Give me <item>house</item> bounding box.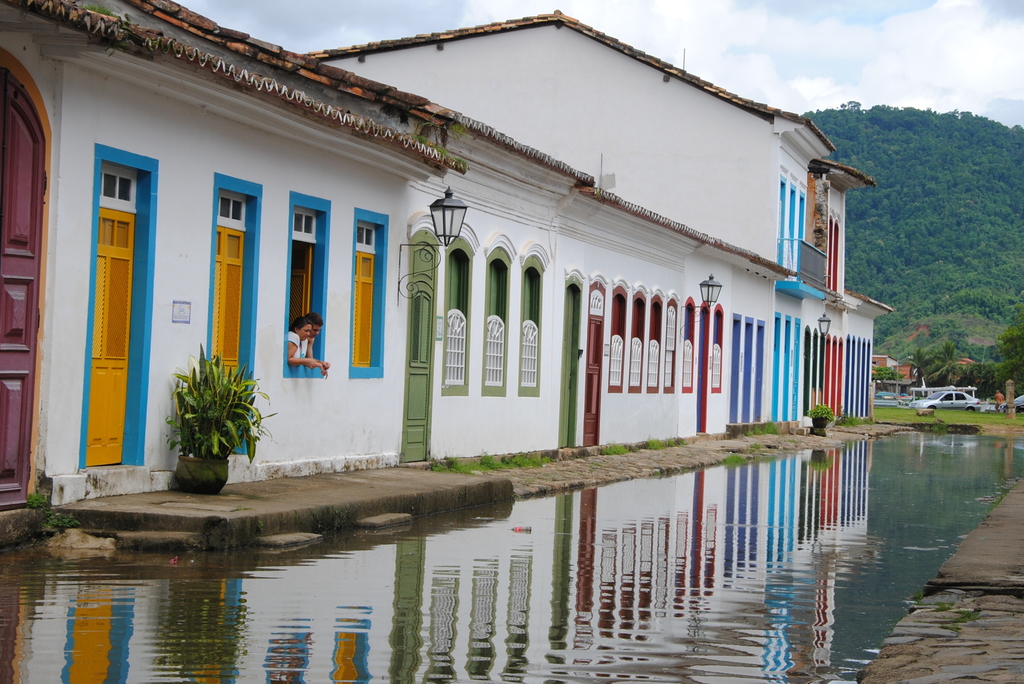
(left=0, top=0, right=797, bottom=506).
